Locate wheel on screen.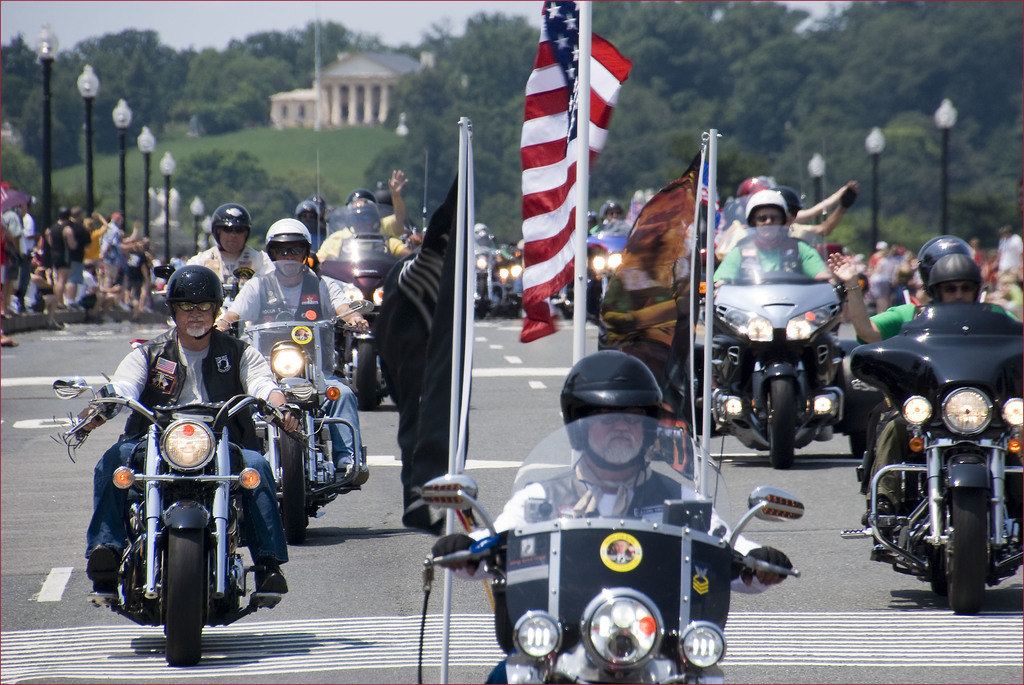
On screen at {"x1": 956, "y1": 487, "x2": 987, "y2": 614}.
